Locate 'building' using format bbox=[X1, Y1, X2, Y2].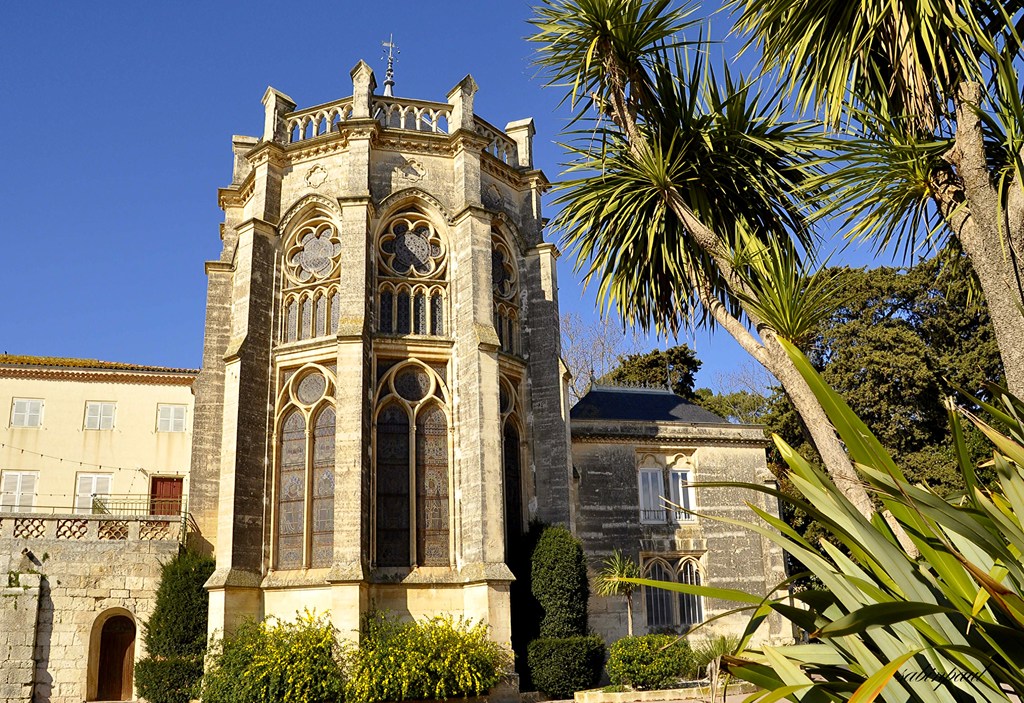
bbox=[0, 57, 813, 702].
